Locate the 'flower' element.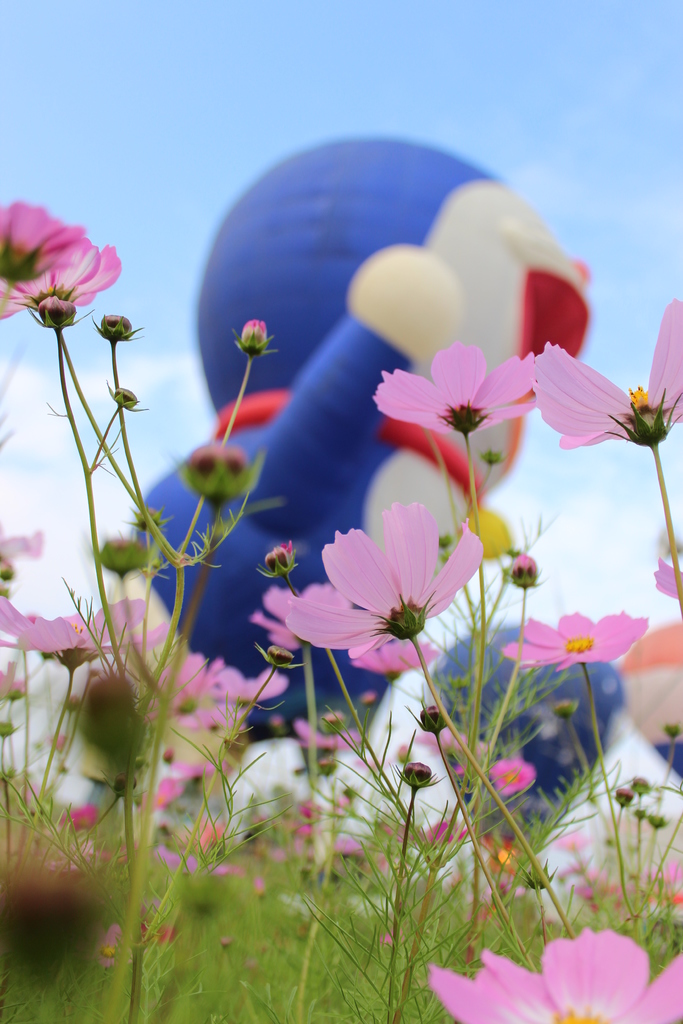
Element bbox: {"left": 415, "top": 812, "right": 470, "bottom": 856}.
